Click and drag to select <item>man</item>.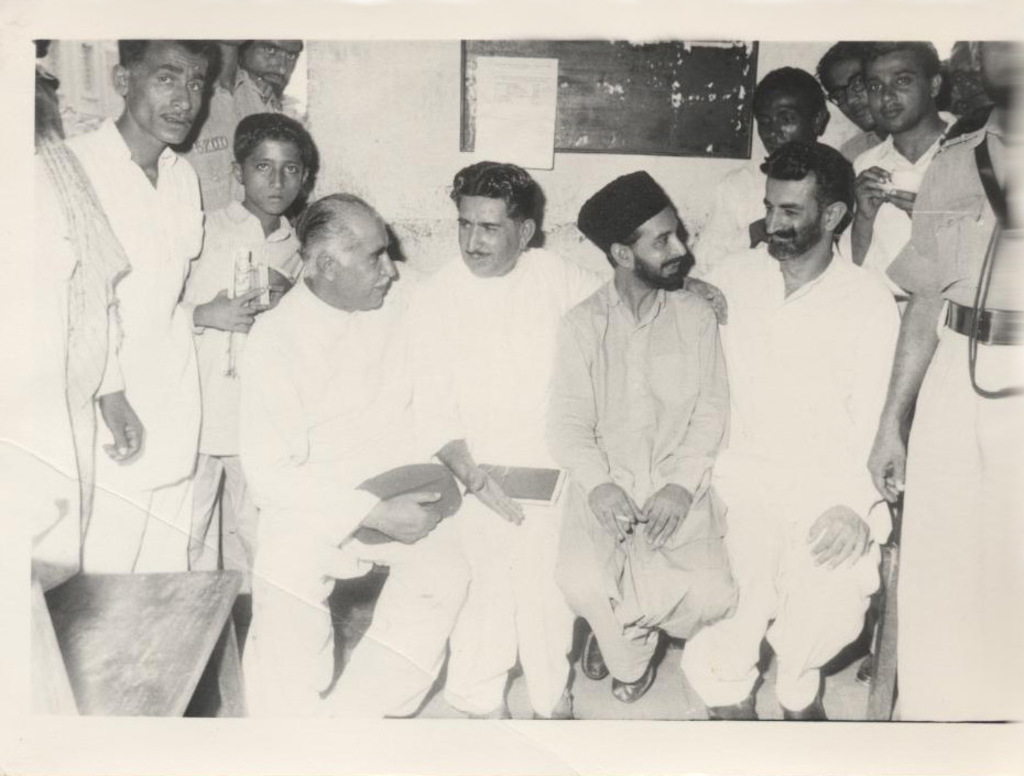
Selection: BBox(554, 166, 774, 717).
